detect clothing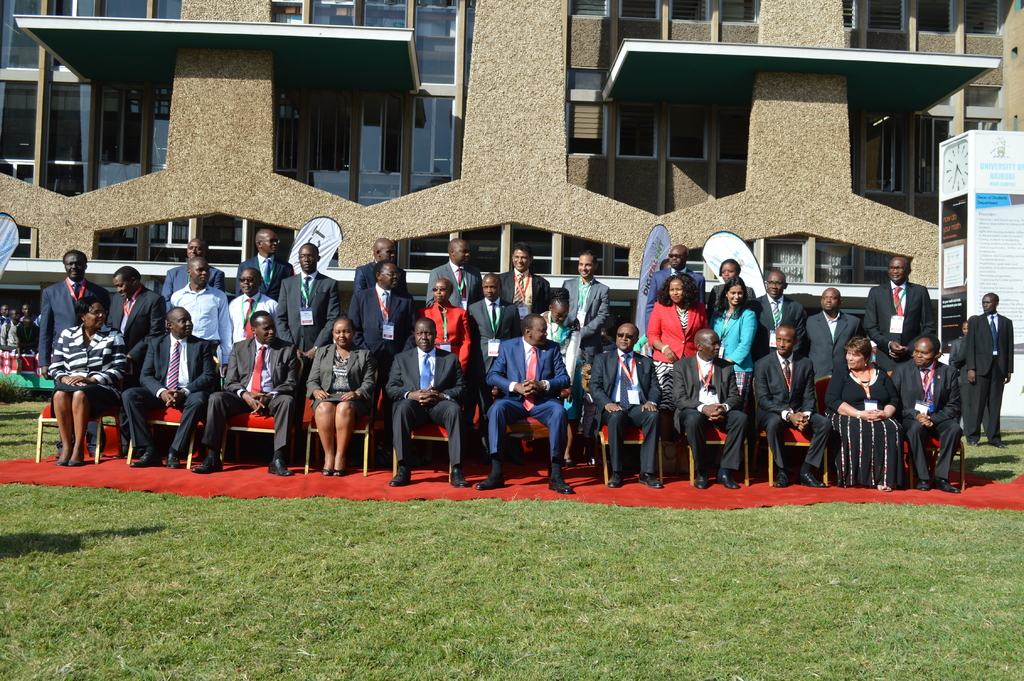
{"x1": 888, "y1": 349, "x2": 963, "y2": 491}
